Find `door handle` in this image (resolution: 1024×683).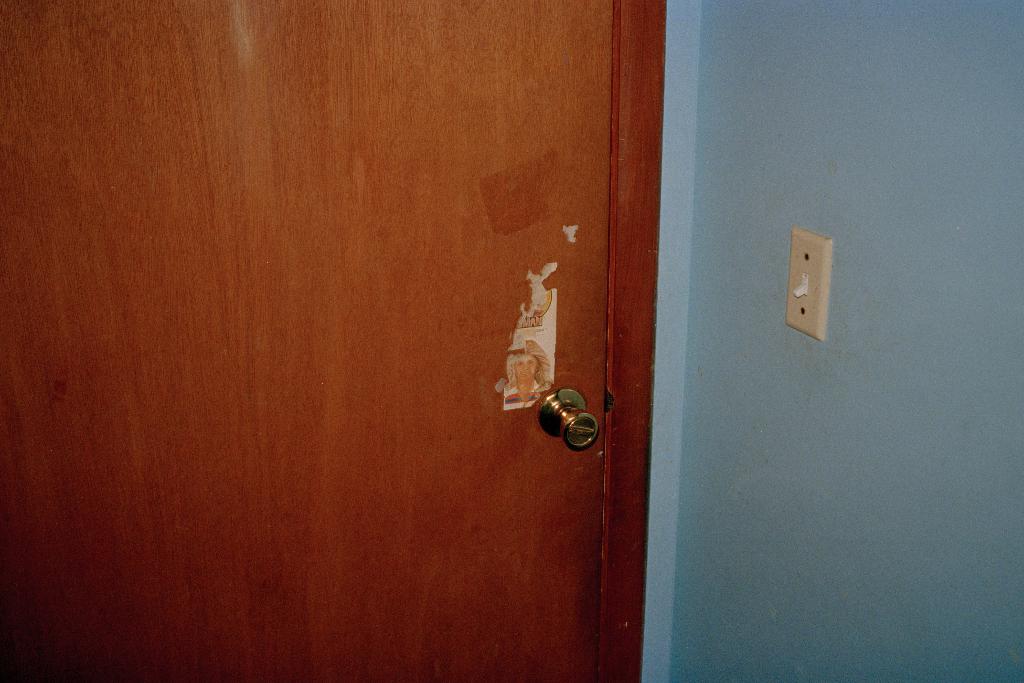
BBox(536, 387, 601, 454).
